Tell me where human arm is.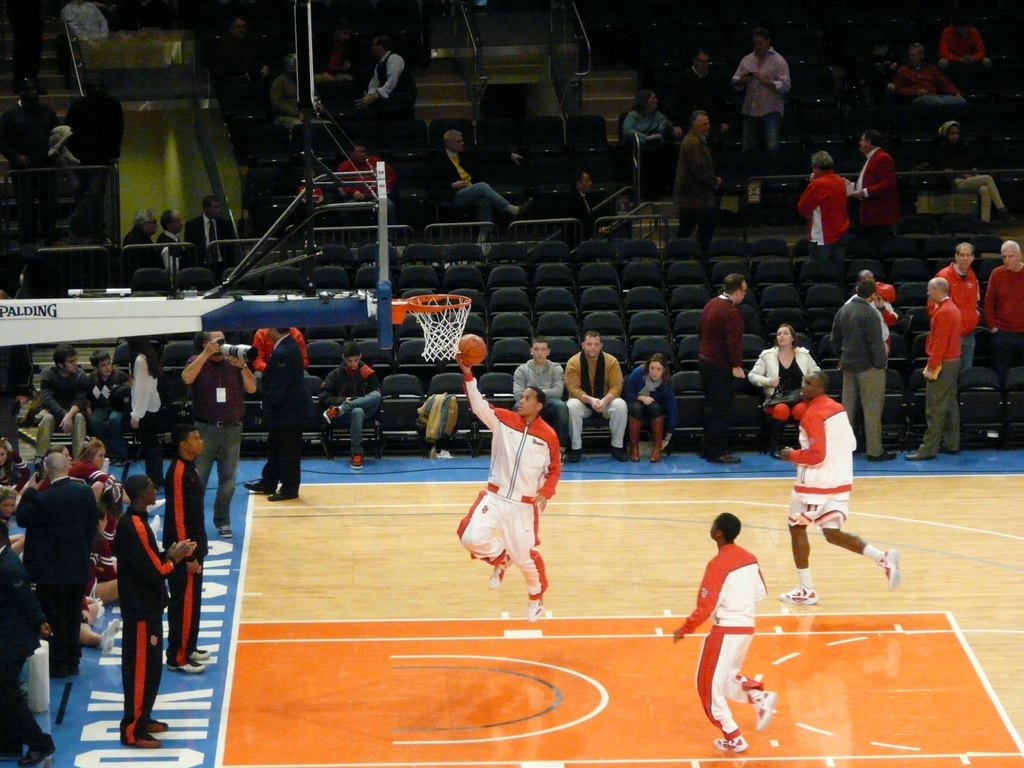
human arm is at bbox=[0, 553, 54, 643].
